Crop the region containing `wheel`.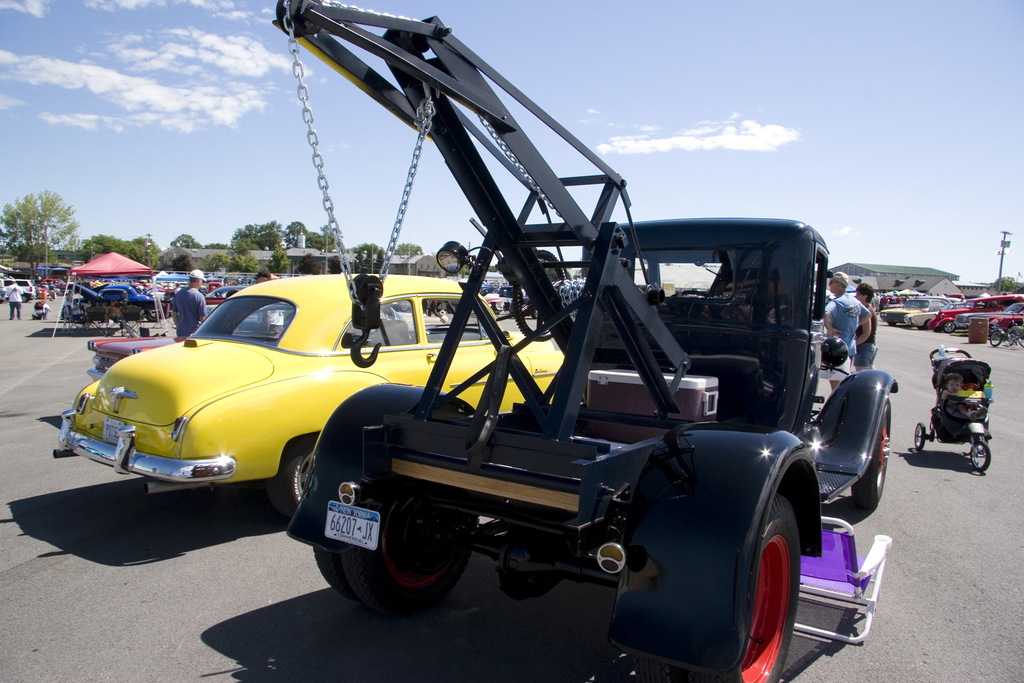
Crop region: 945,320,955,334.
